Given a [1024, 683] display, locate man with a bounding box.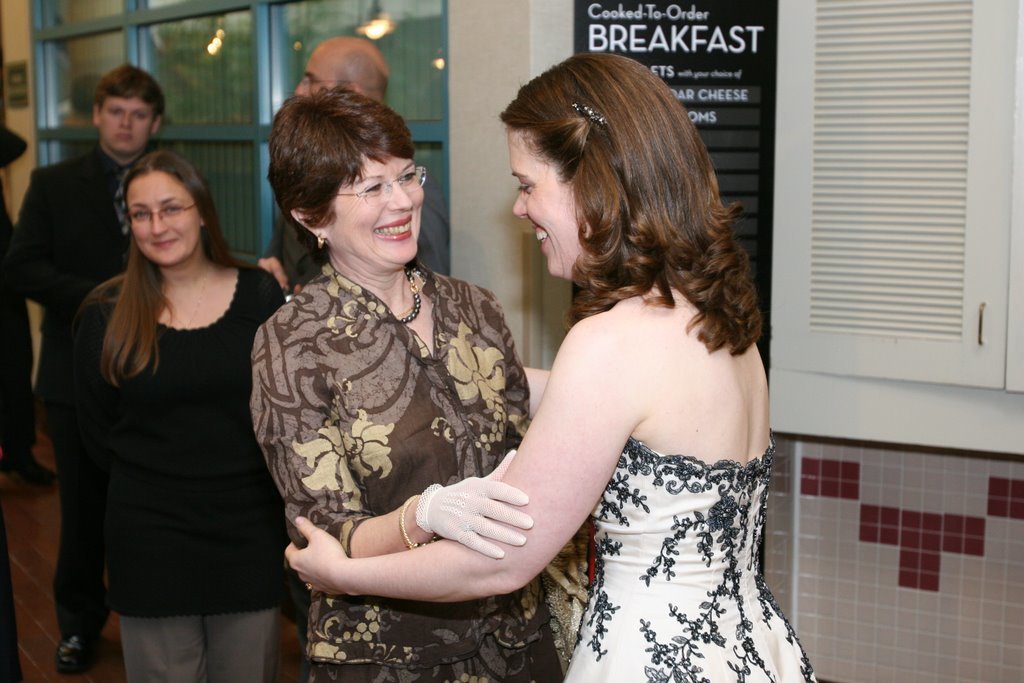
Located: {"x1": 259, "y1": 35, "x2": 387, "y2": 295}.
